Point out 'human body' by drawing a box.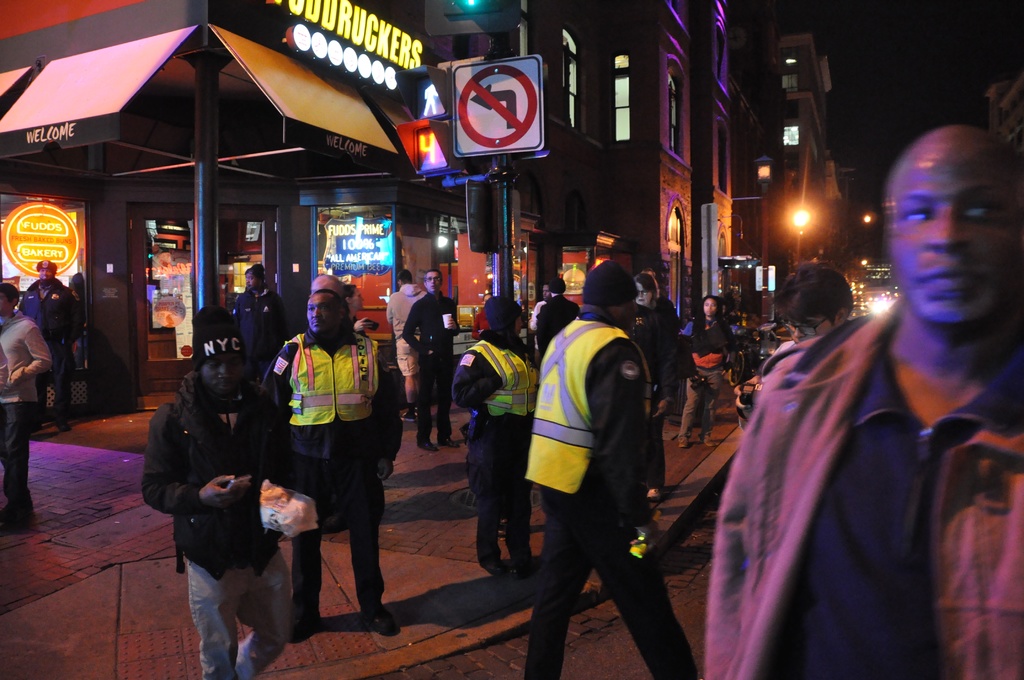
select_region(534, 295, 577, 355).
